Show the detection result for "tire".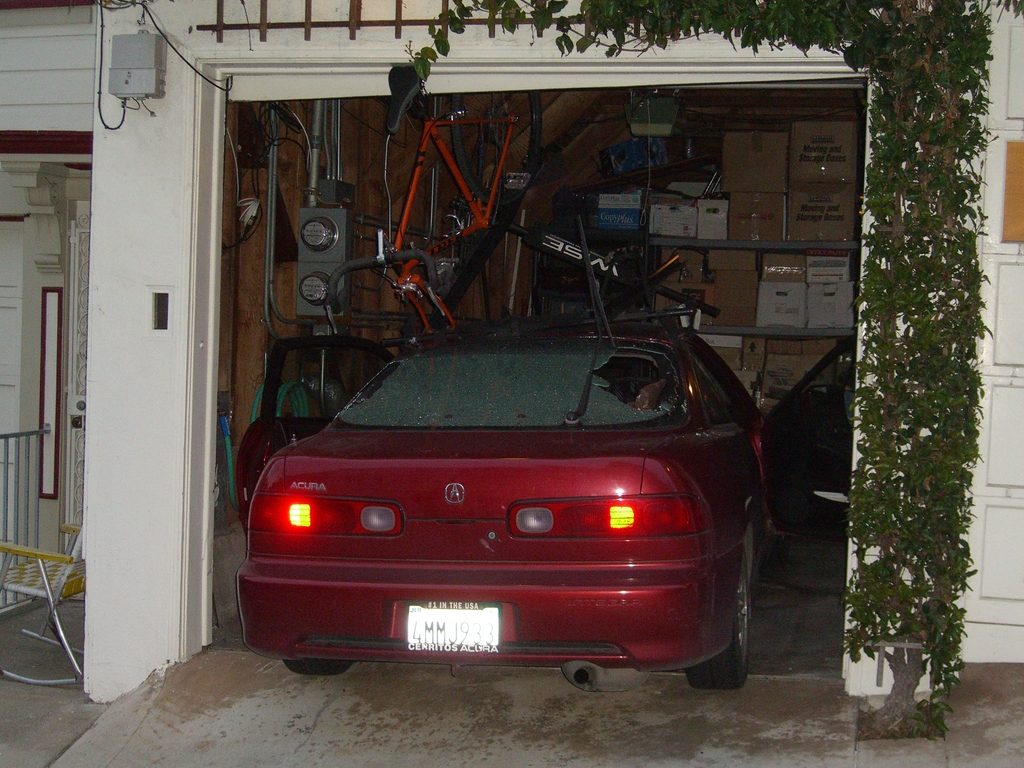
locate(285, 656, 354, 676).
